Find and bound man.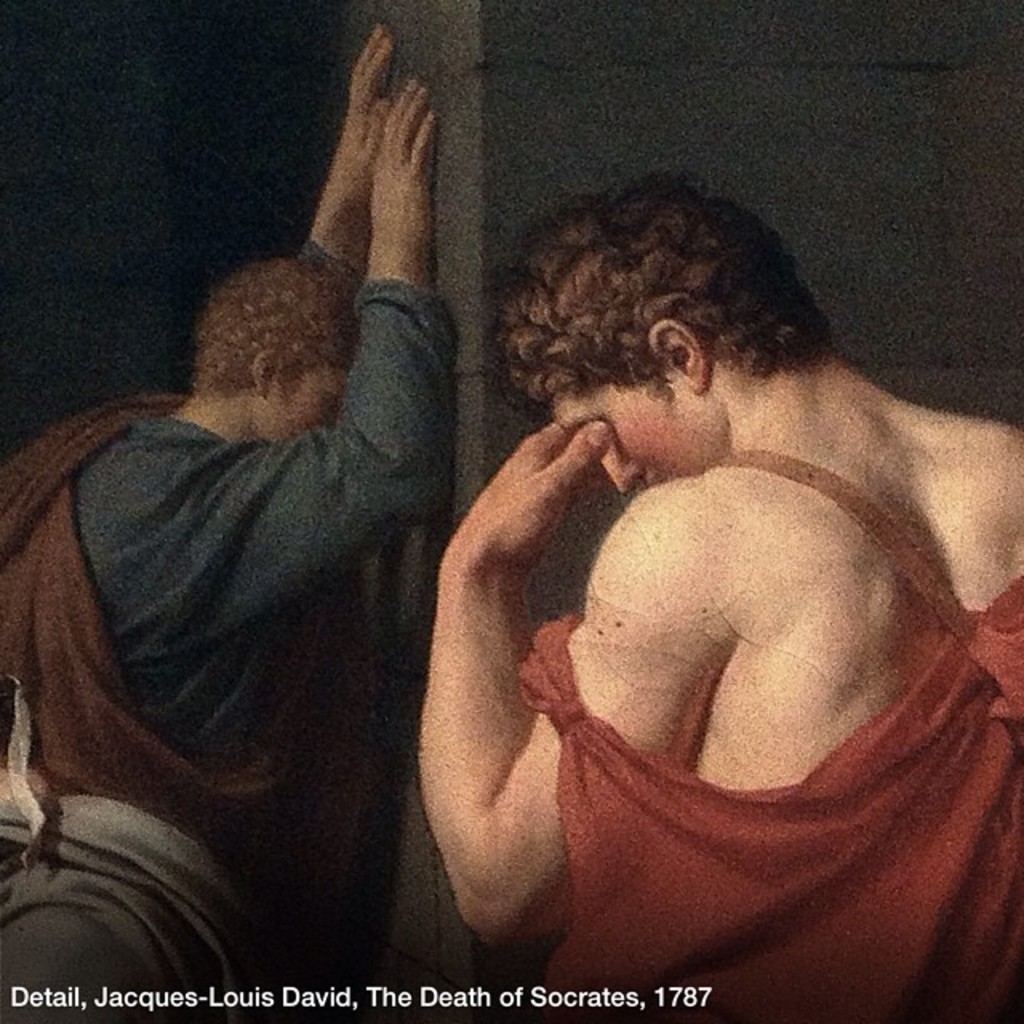
Bound: <bbox>346, 147, 1023, 1013</bbox>.
